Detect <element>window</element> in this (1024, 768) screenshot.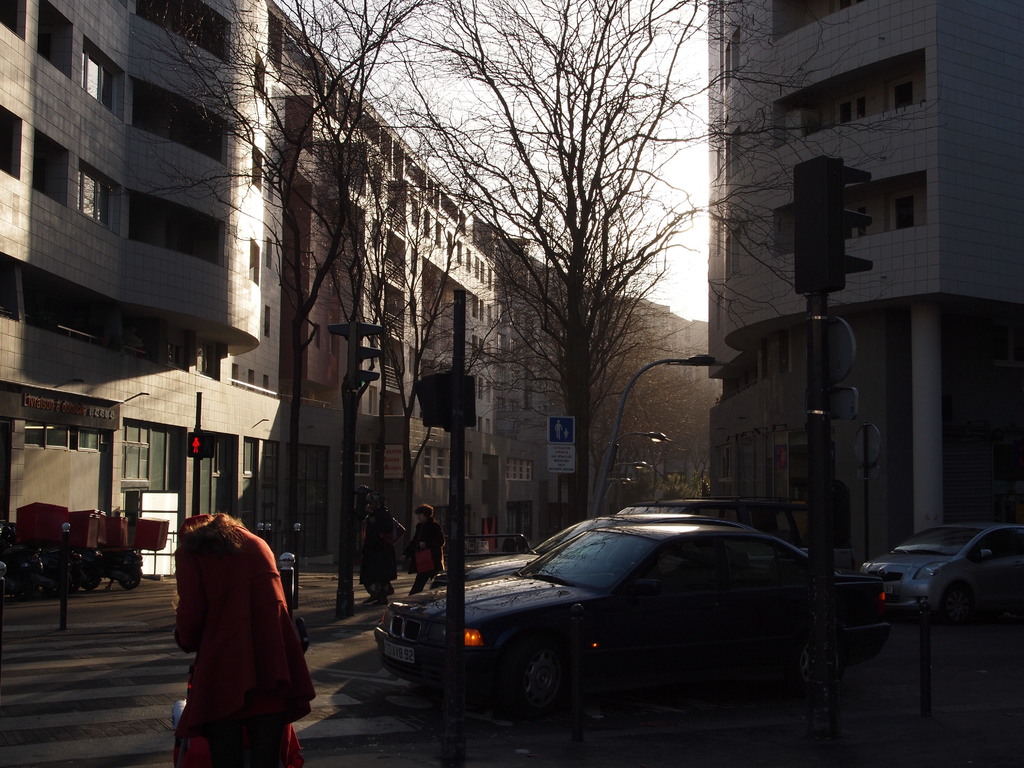
Detection: Rect(481, 298, 485, 320).
